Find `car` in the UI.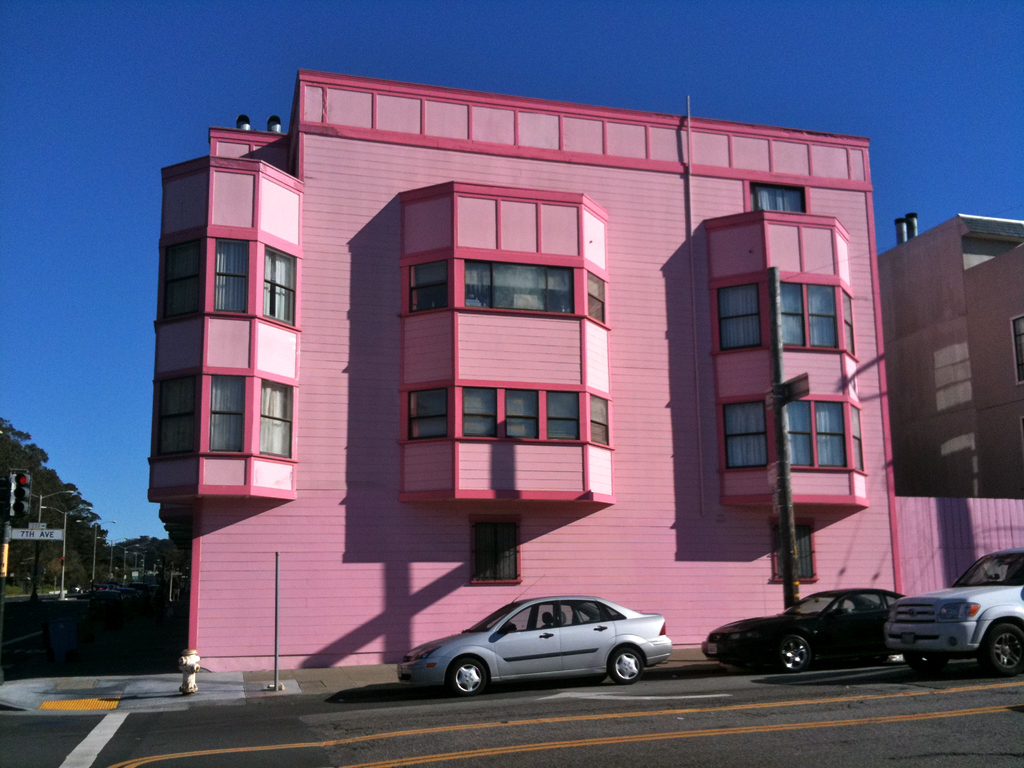
UI element at crop(702, 590, 908, 672).
